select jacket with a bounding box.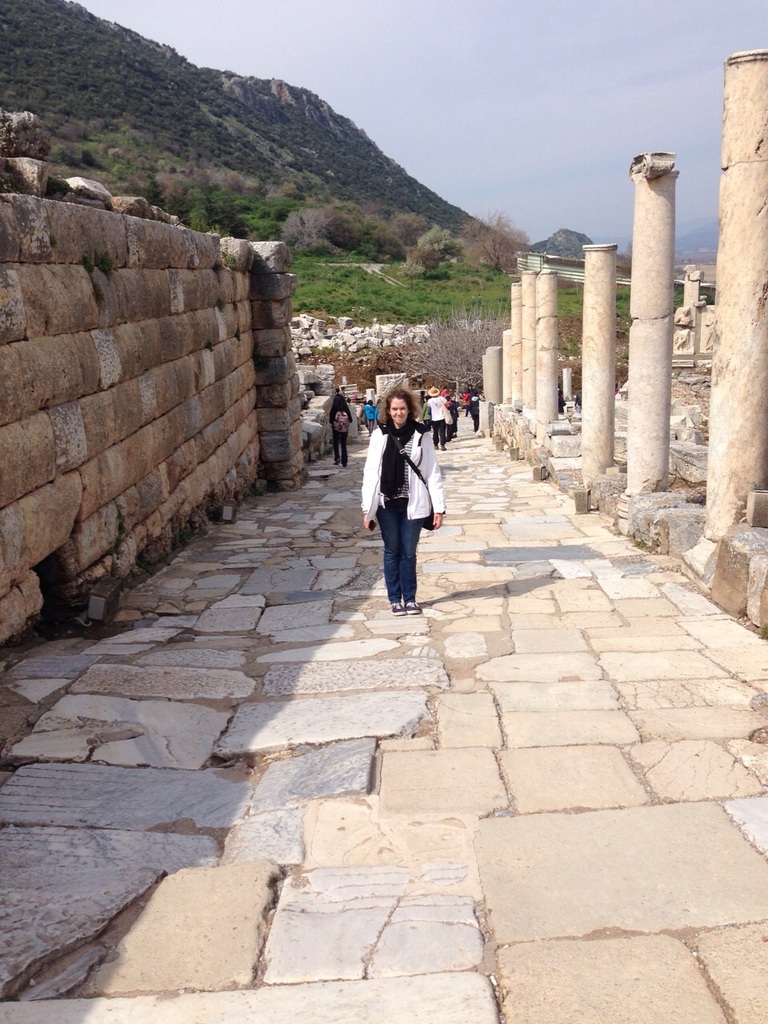
353,406,445,517.
